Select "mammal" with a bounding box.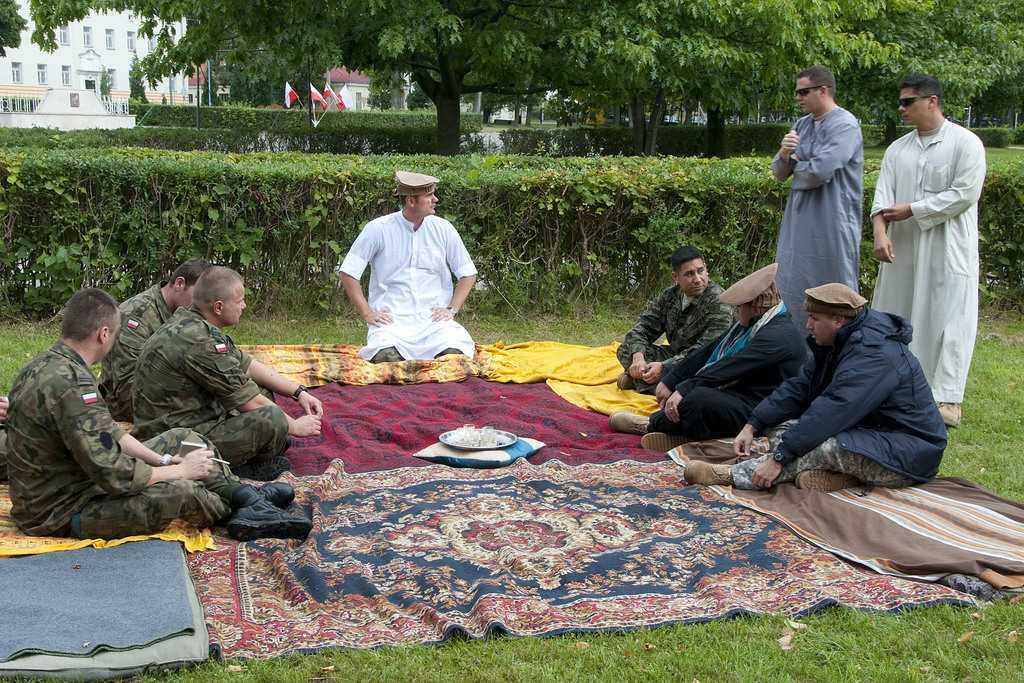
rect(869, 72, 984, 423).
